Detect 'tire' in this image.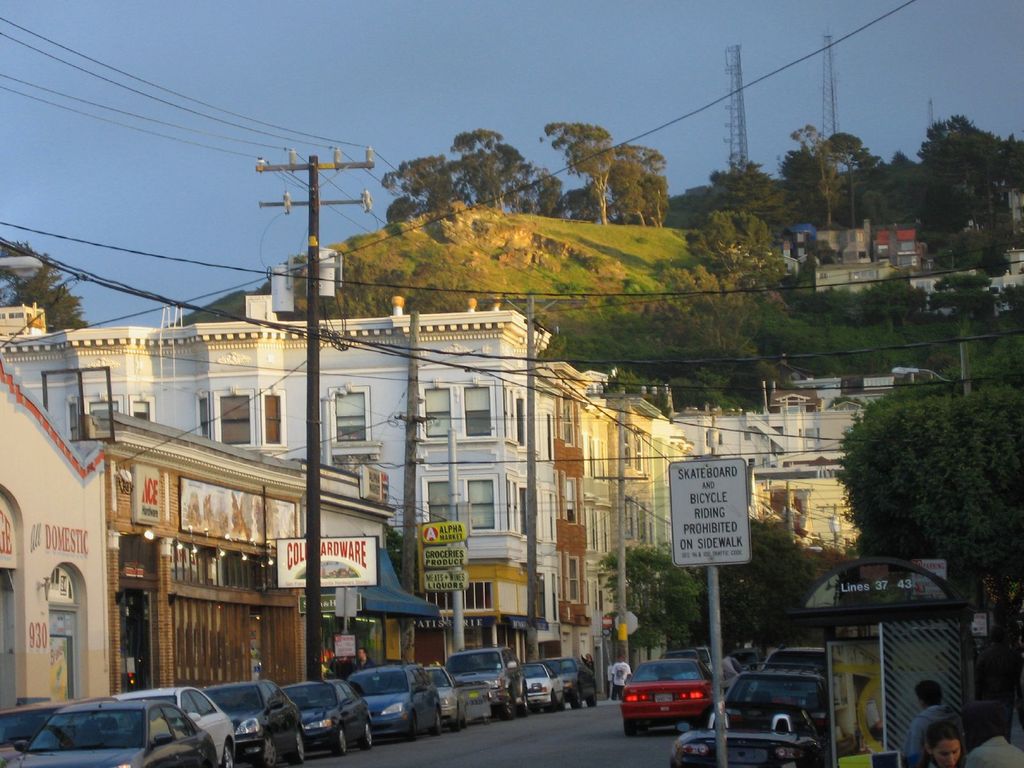
Detection: (260, 735, 276, 767).
